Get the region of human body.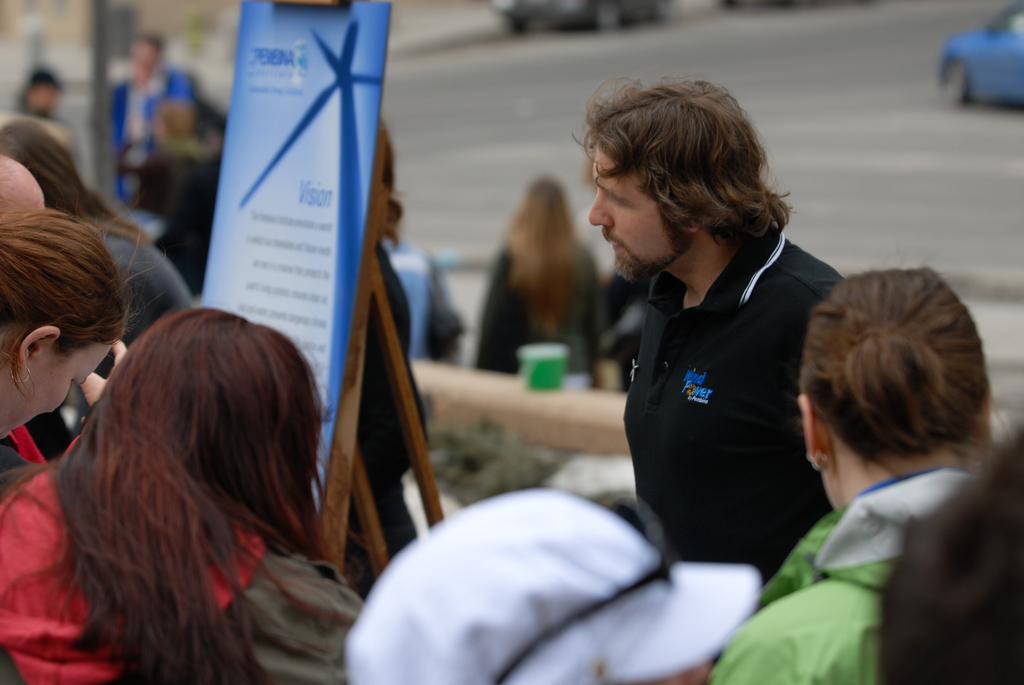
crop(579, 79, 852, 610).
